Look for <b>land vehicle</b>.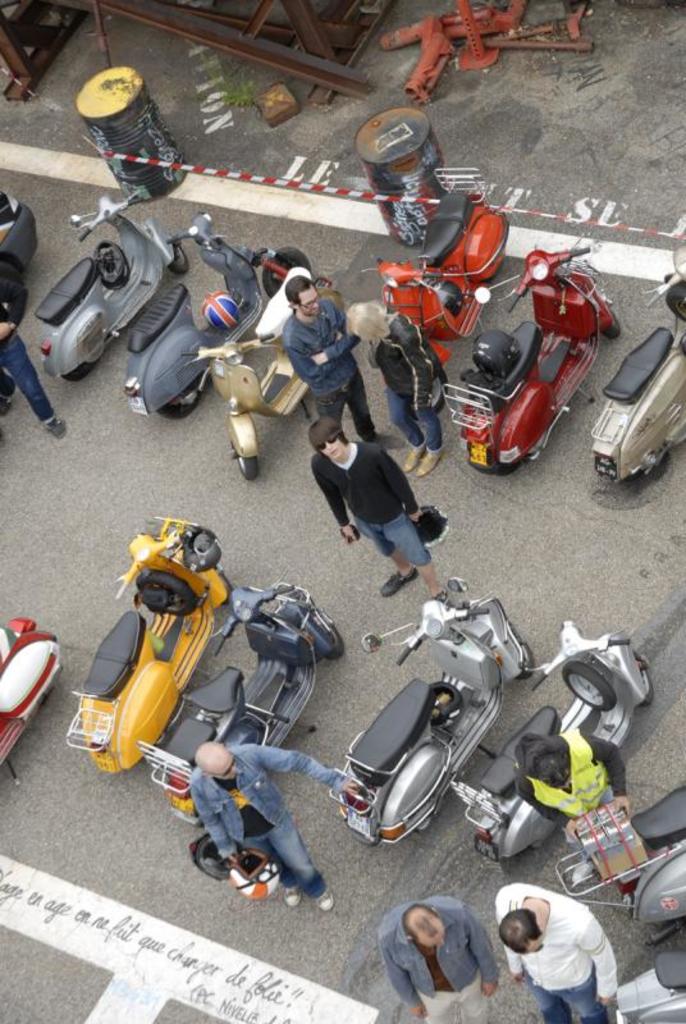
Found: detection(590, 242, 685, 483).
